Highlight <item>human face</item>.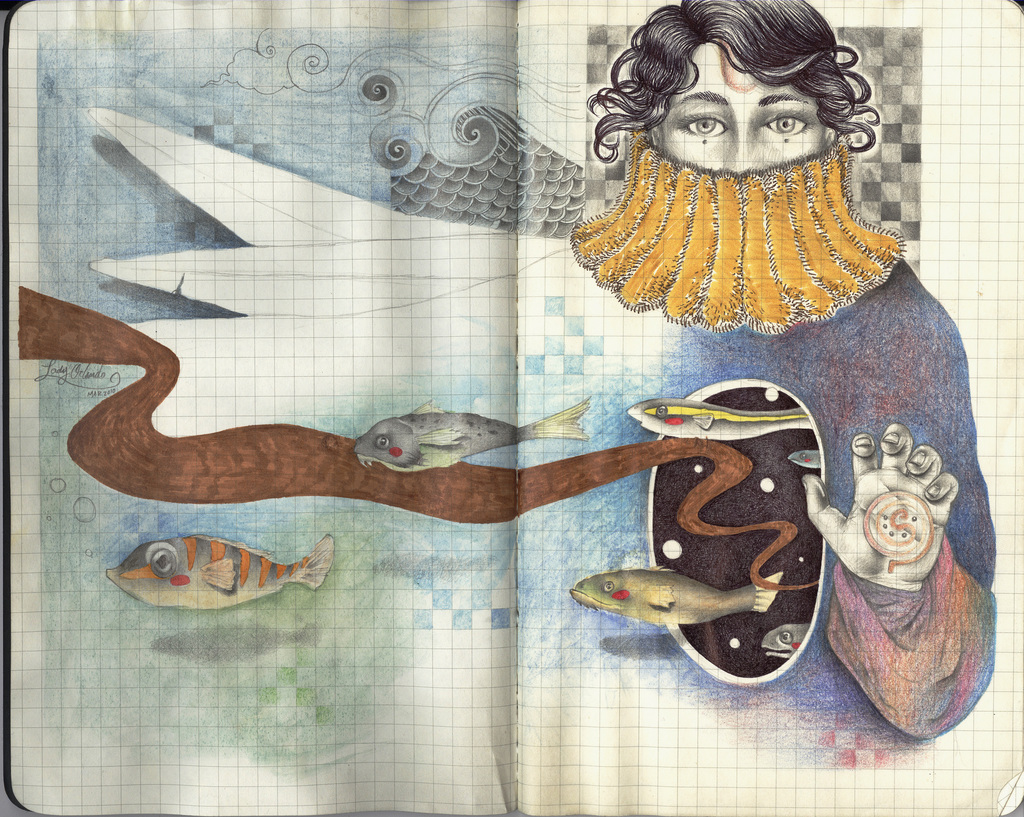
Highlighted region: left=648, top=50, right=830, bottom=175.
